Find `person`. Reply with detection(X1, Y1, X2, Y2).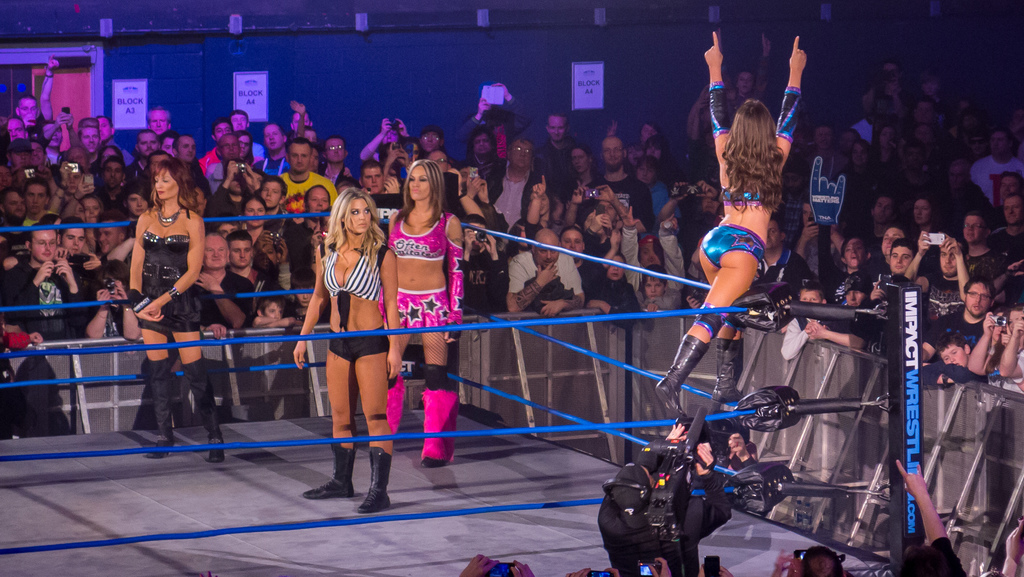
detection(483, 133, 541, 231).
